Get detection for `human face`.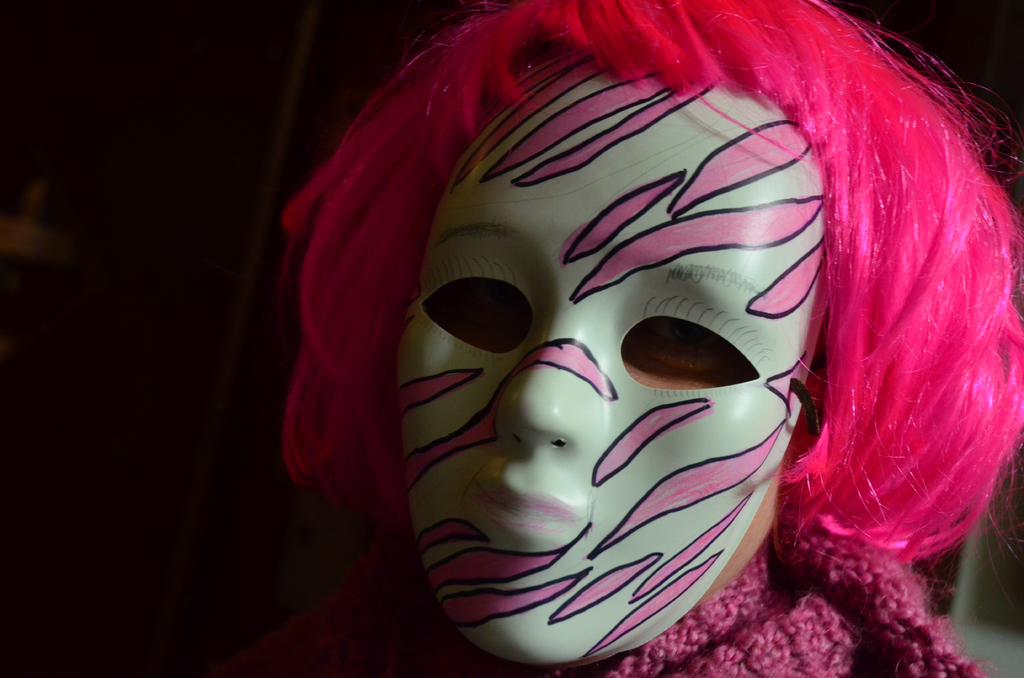
Detection: rect(388, 41, 847, 663).
